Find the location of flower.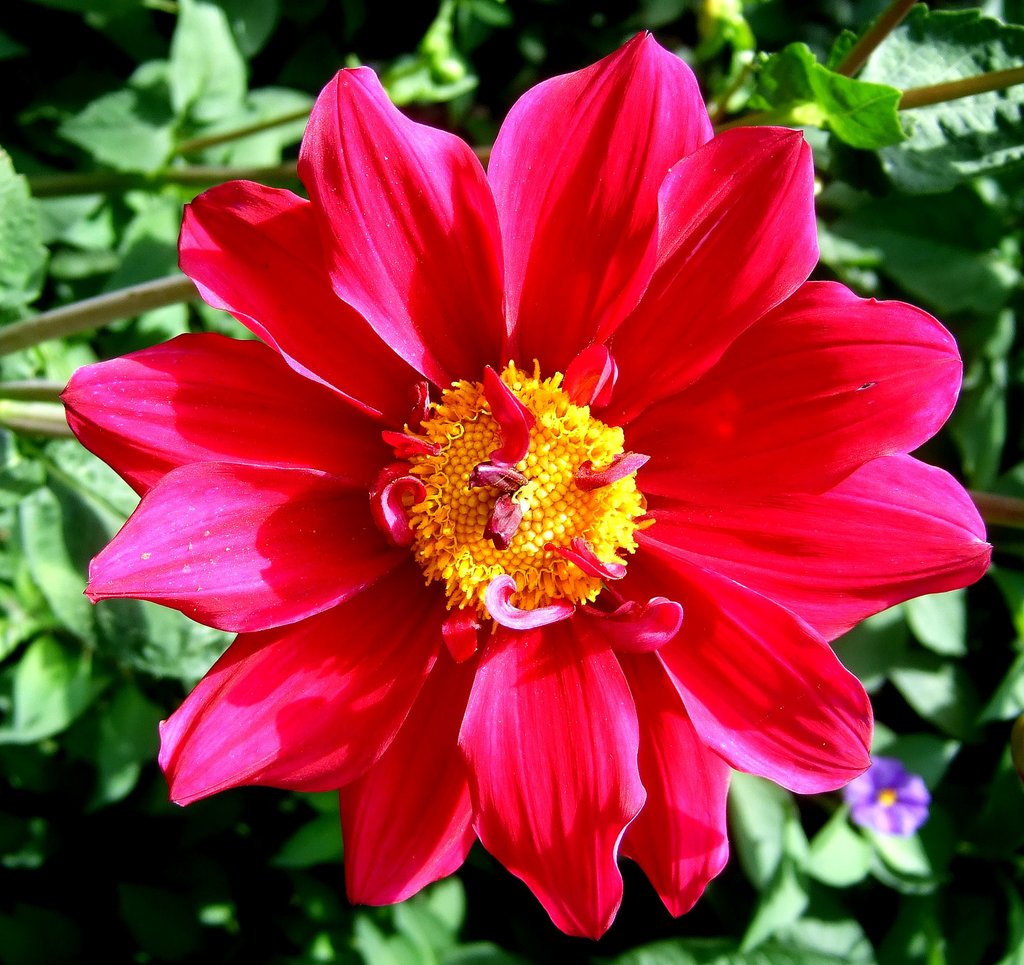
Location: [left=17, top=15, right=1011, bottom=952].
